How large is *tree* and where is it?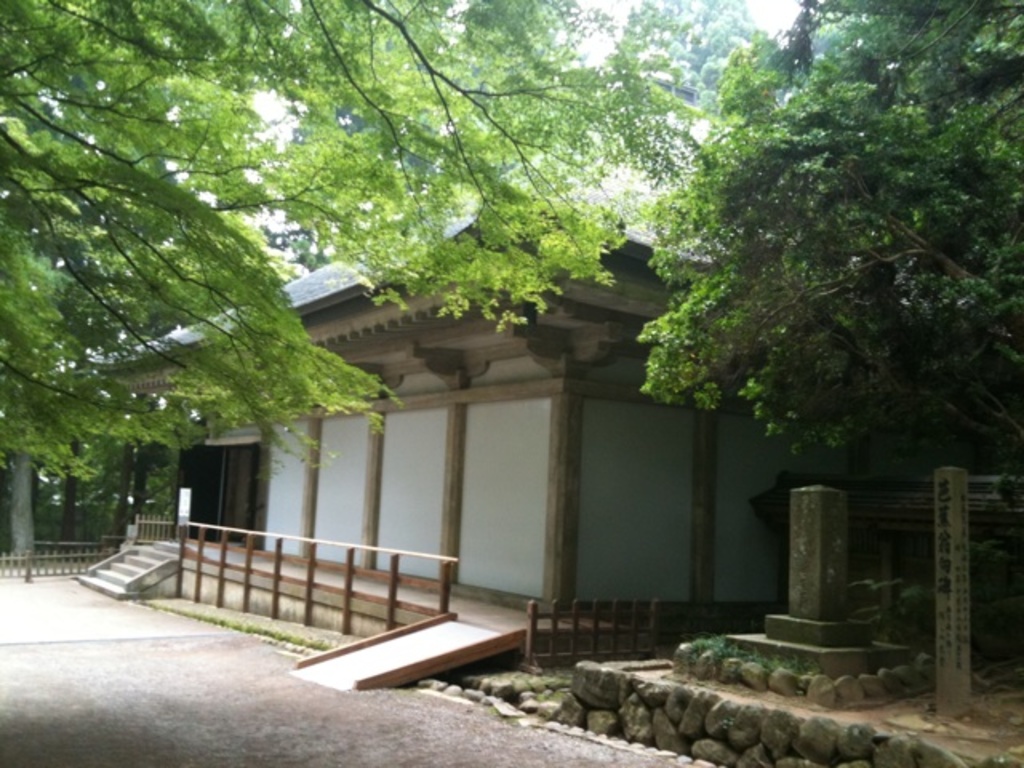
Bounding box: pyautogui.locateOnScreen(85, 440, 168, 546).
